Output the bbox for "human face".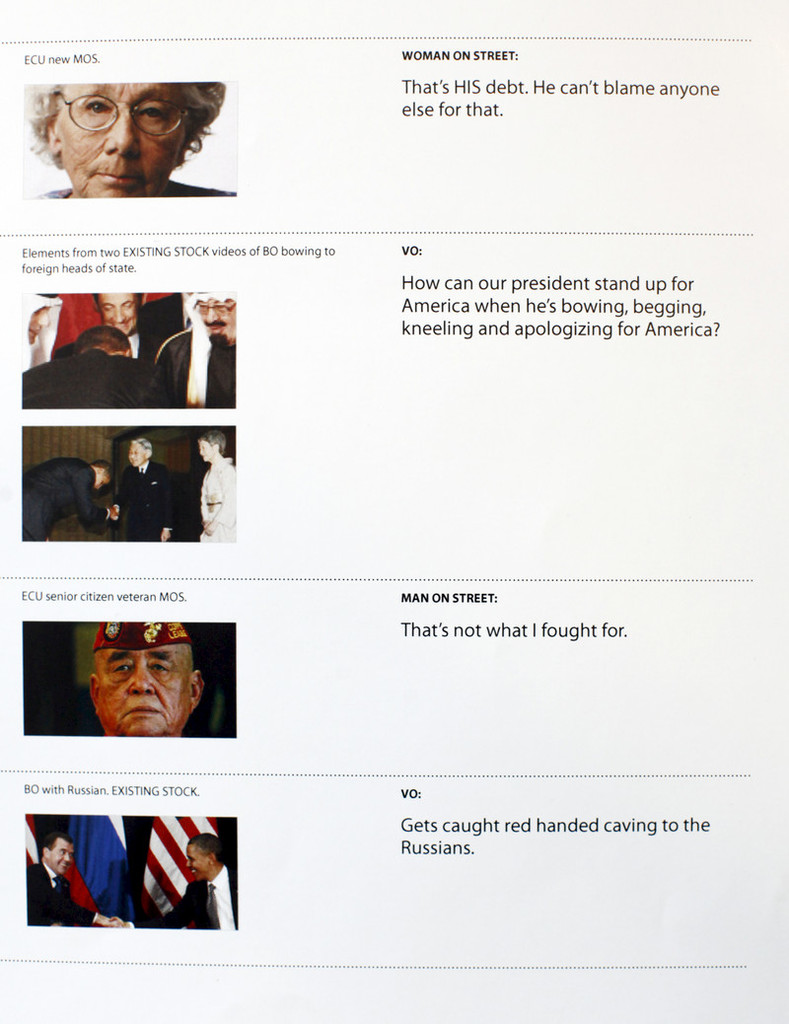
{"left": 184, "top": 839, "right": 211, "bottom": 877}.
